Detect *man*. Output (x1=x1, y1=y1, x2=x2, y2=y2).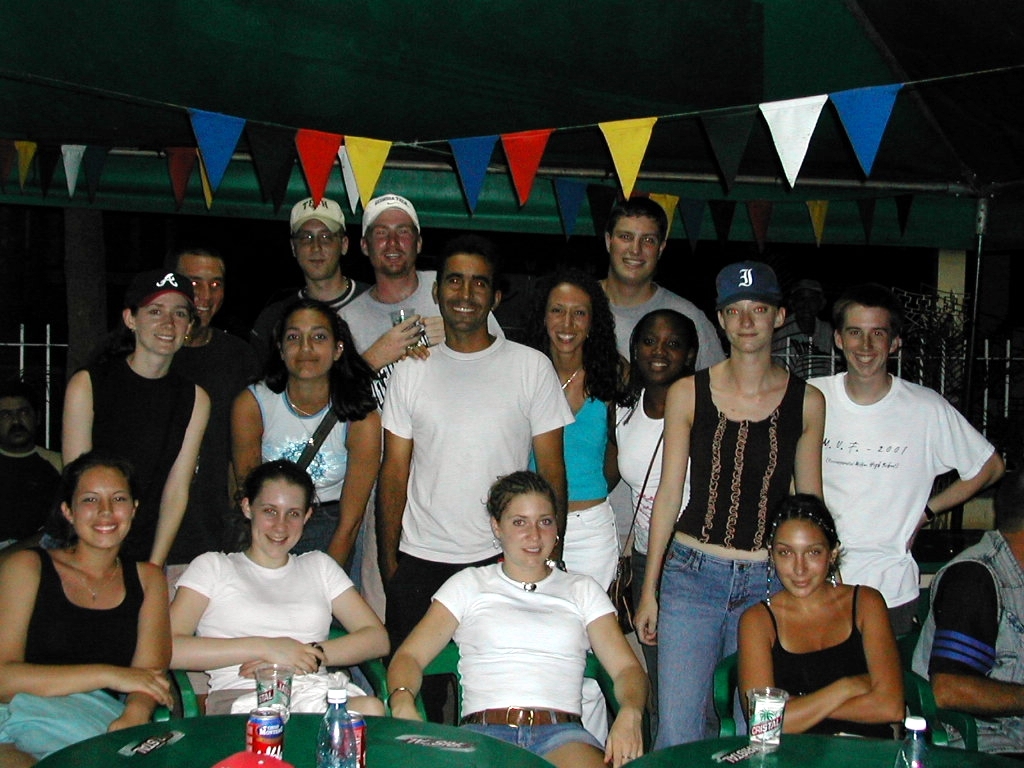
(x1=331, y1=195, x2=503, y2=467).
